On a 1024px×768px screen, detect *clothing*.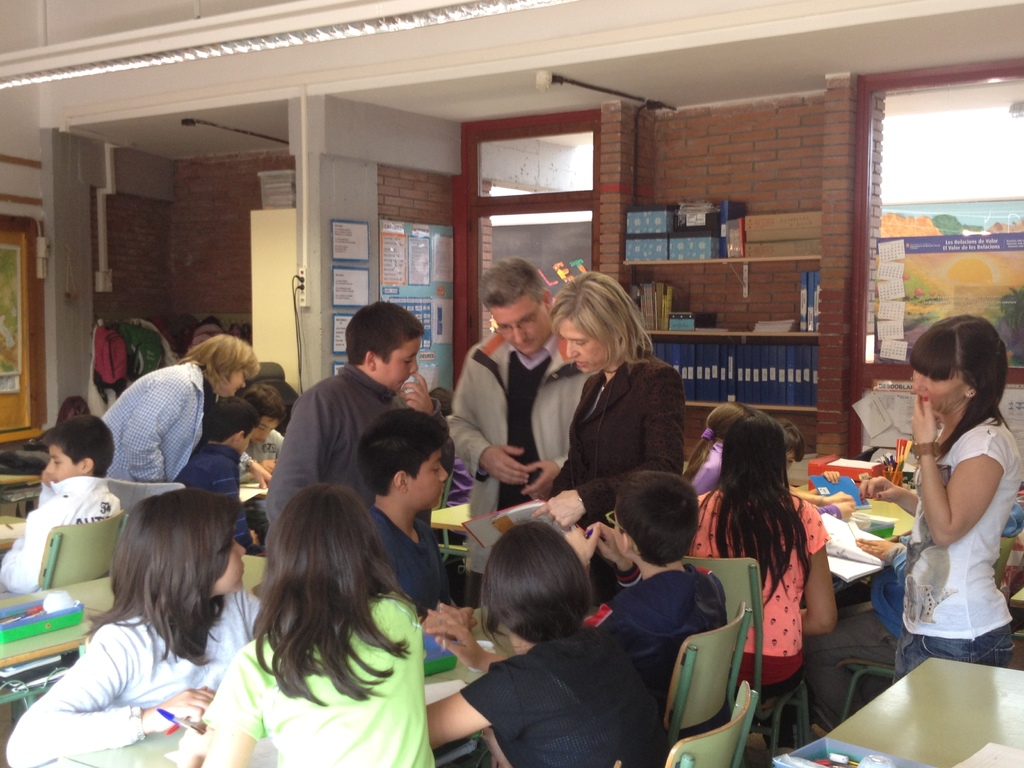
box(243, 428, 285, 478).
